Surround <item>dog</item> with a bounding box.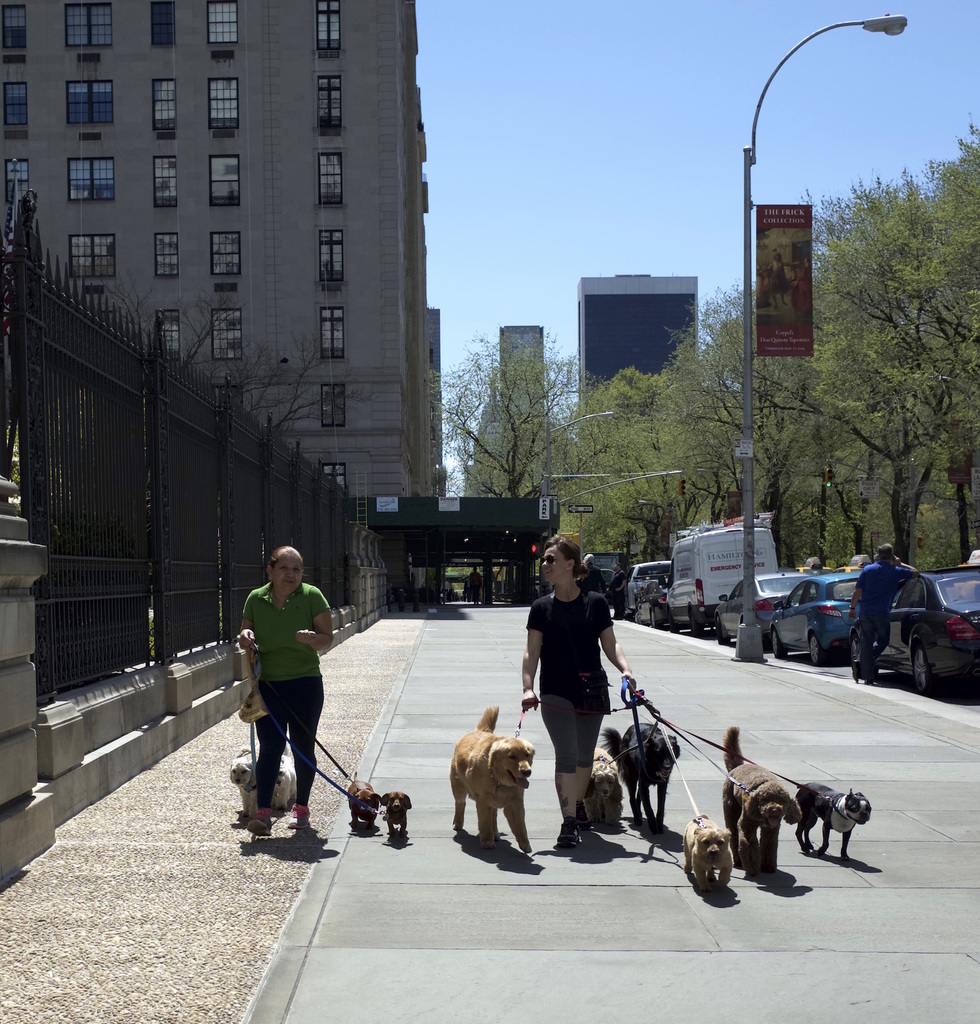
box=[598, 717, 683, 827].
